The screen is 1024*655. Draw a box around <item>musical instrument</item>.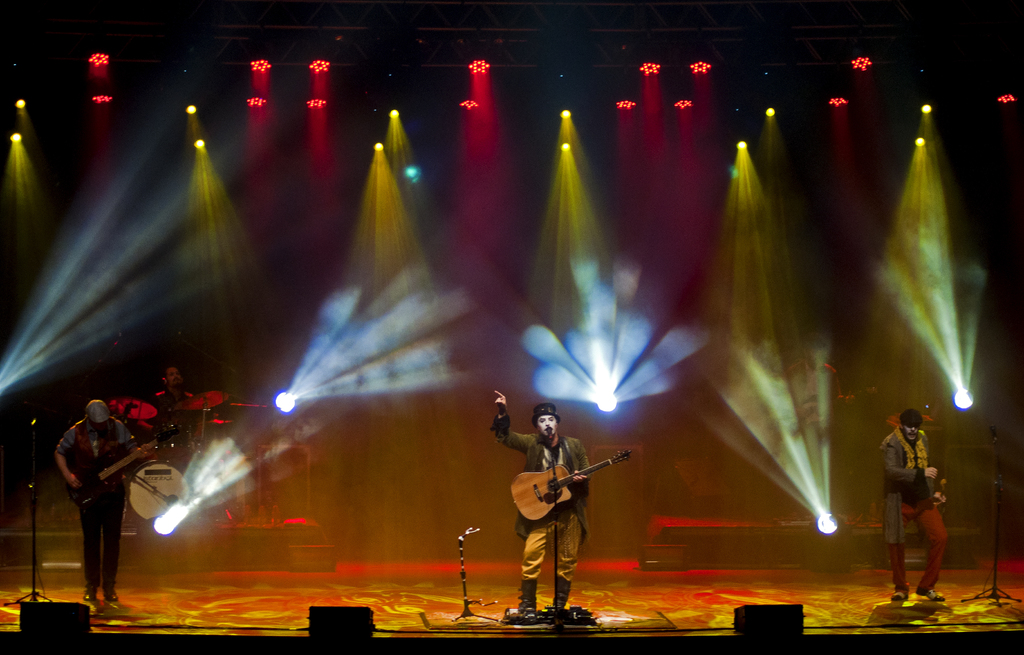
{"left": 177, "top": 384, "right": 234, "bottom": 477}.
